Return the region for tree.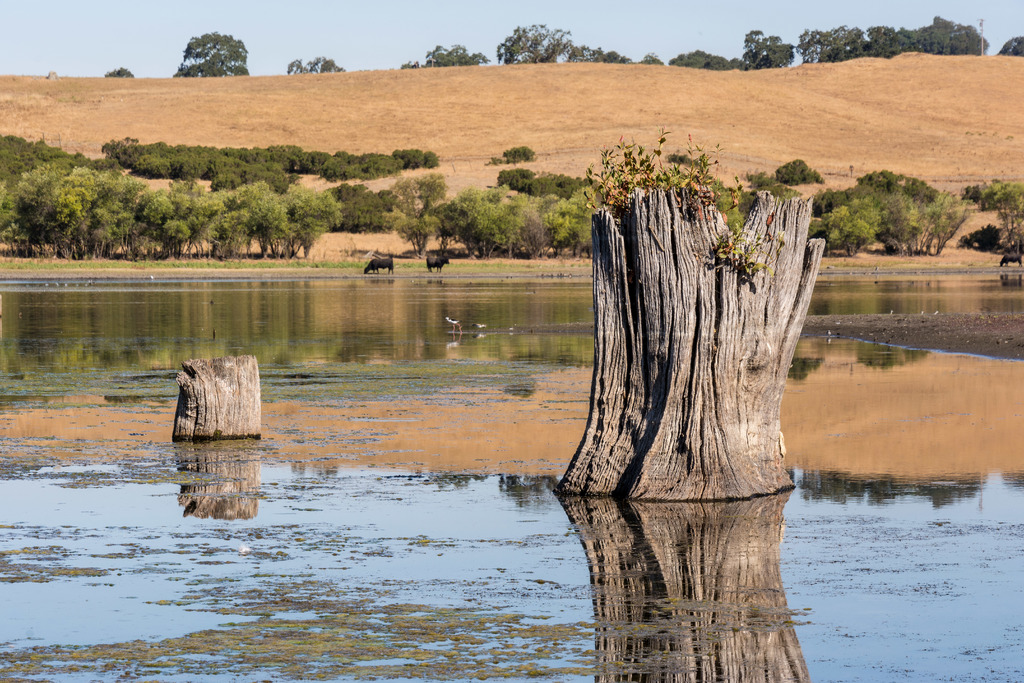
604,44,634,70.
